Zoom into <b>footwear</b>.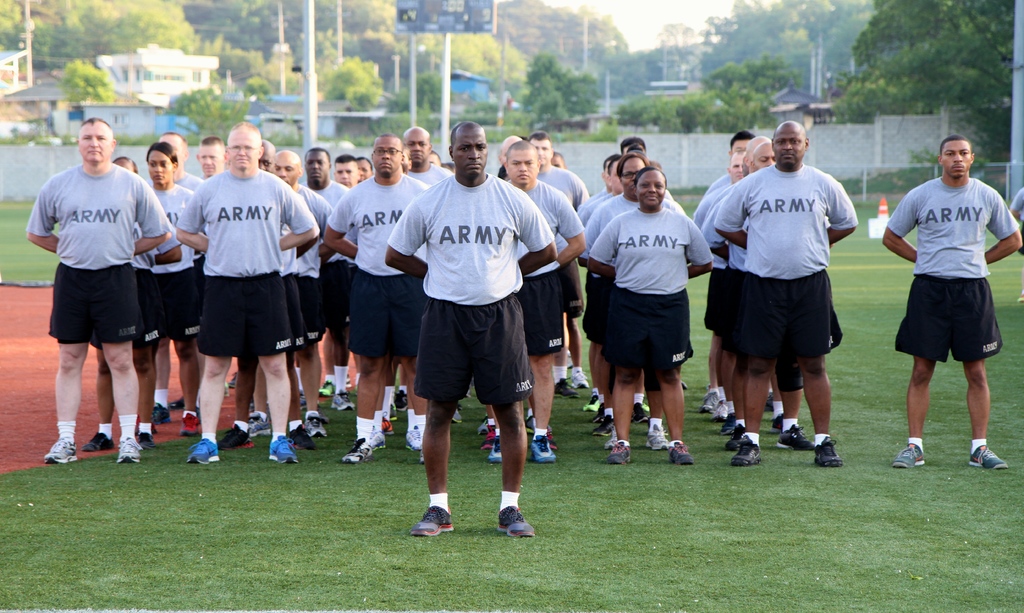
Zoom target: [x1=449, y1=404, x2=460, y2=423].
